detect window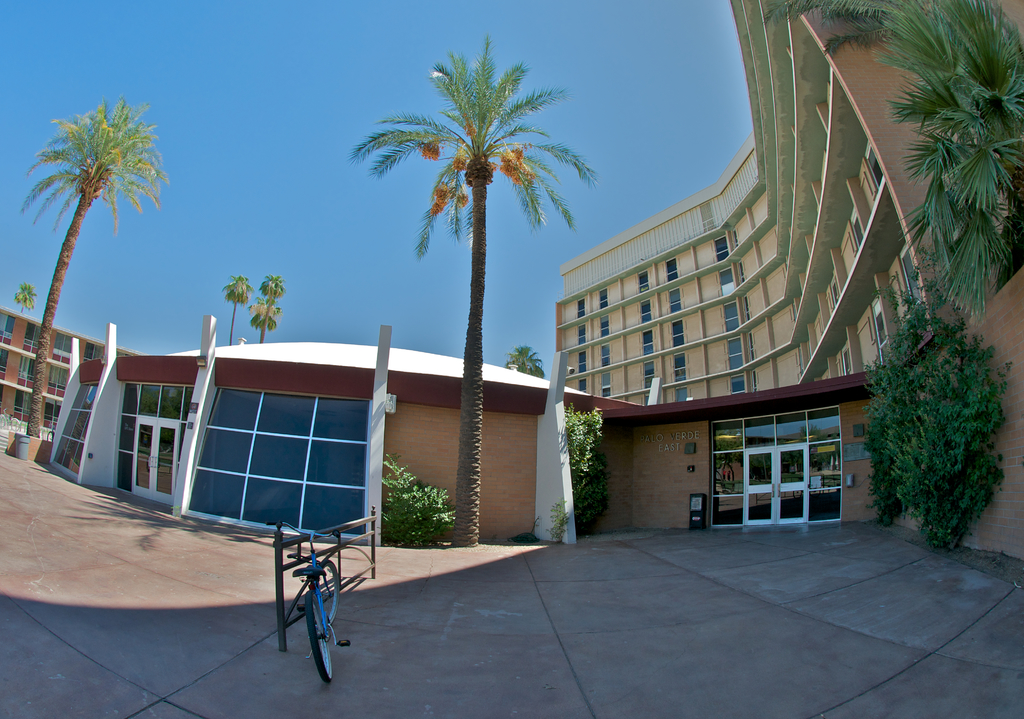
{"x1": 840, "y1": 349, "x2": 853, "y2": 373}
